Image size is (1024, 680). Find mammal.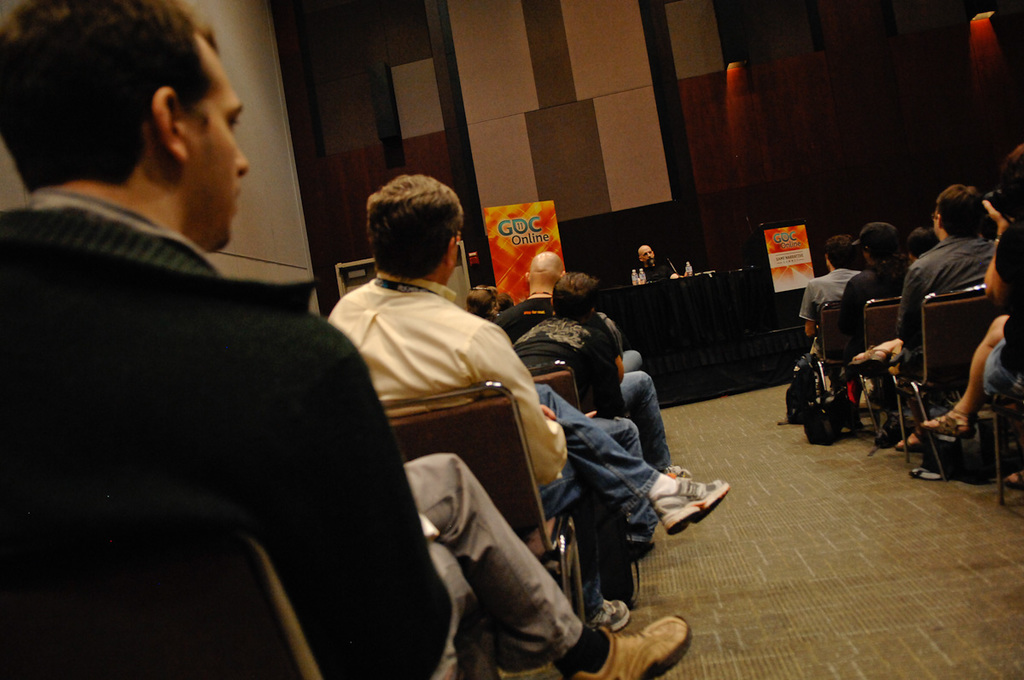
left=517, top=272, right=691, bottom=482.
